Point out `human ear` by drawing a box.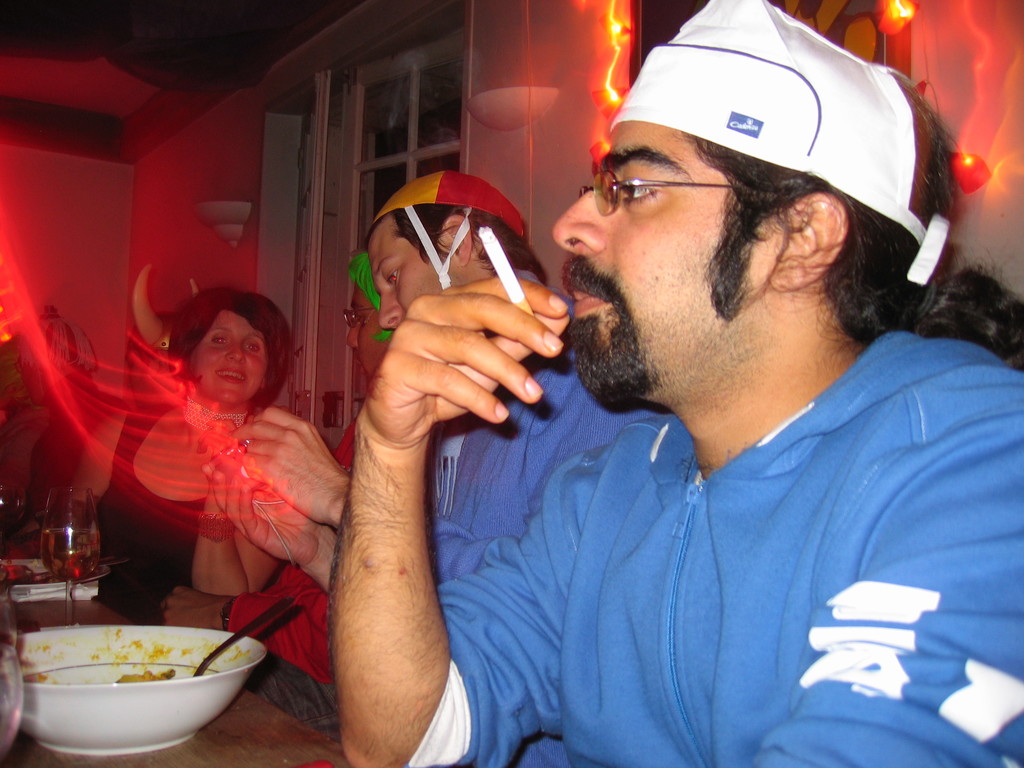
x1=444, y1=214, x2=473, y2=269.
